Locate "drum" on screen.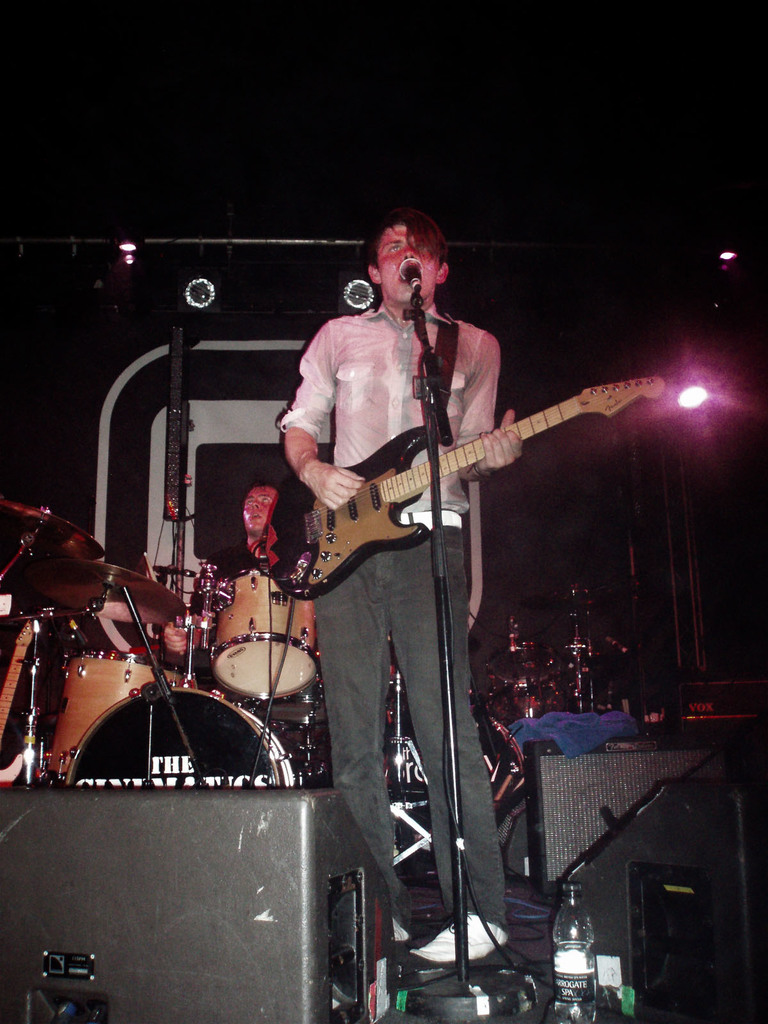
On screen at detection(473, 713, 527, 817).
